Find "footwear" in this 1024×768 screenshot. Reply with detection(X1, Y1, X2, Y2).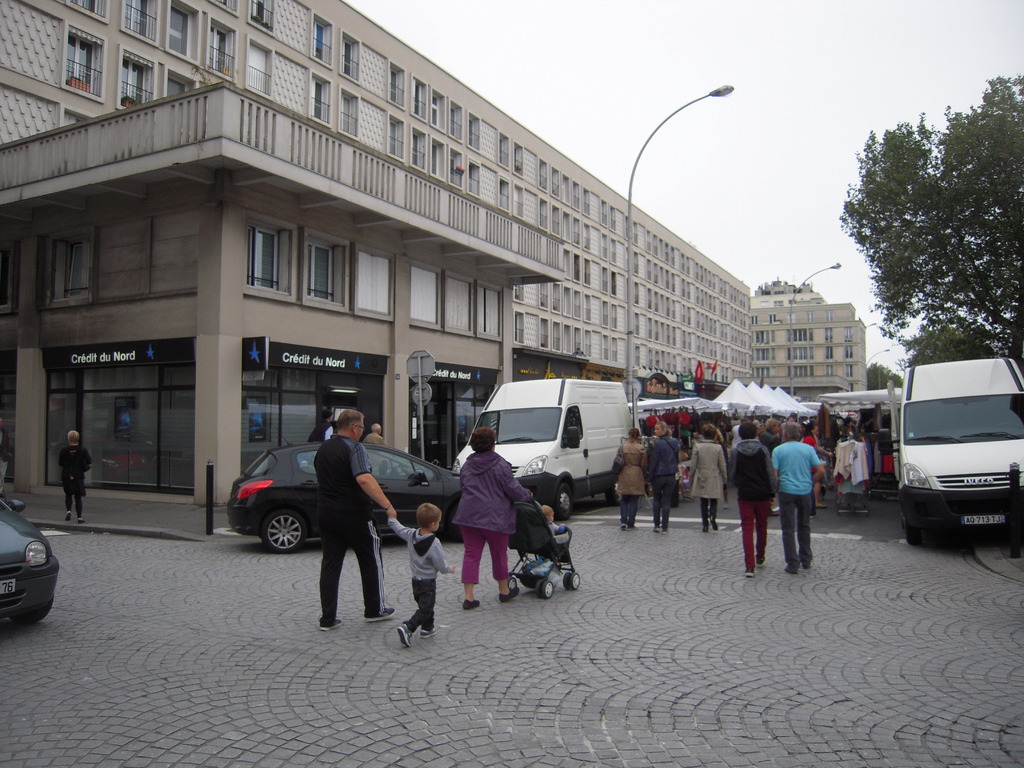
detection(629, 526, 637, 527).
